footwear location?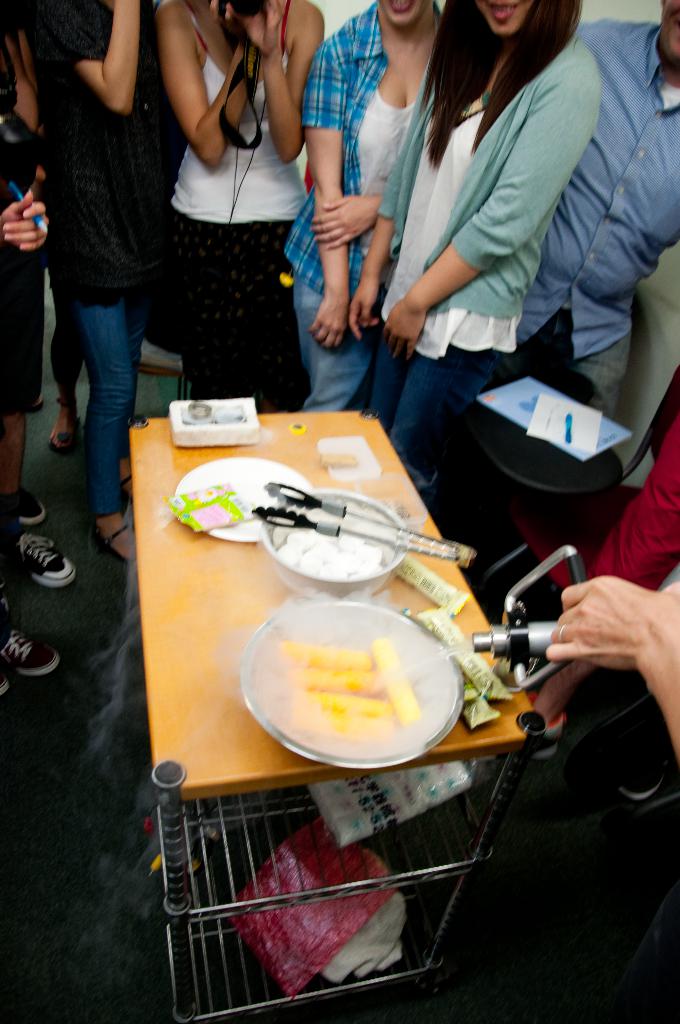
117/452/135/504
